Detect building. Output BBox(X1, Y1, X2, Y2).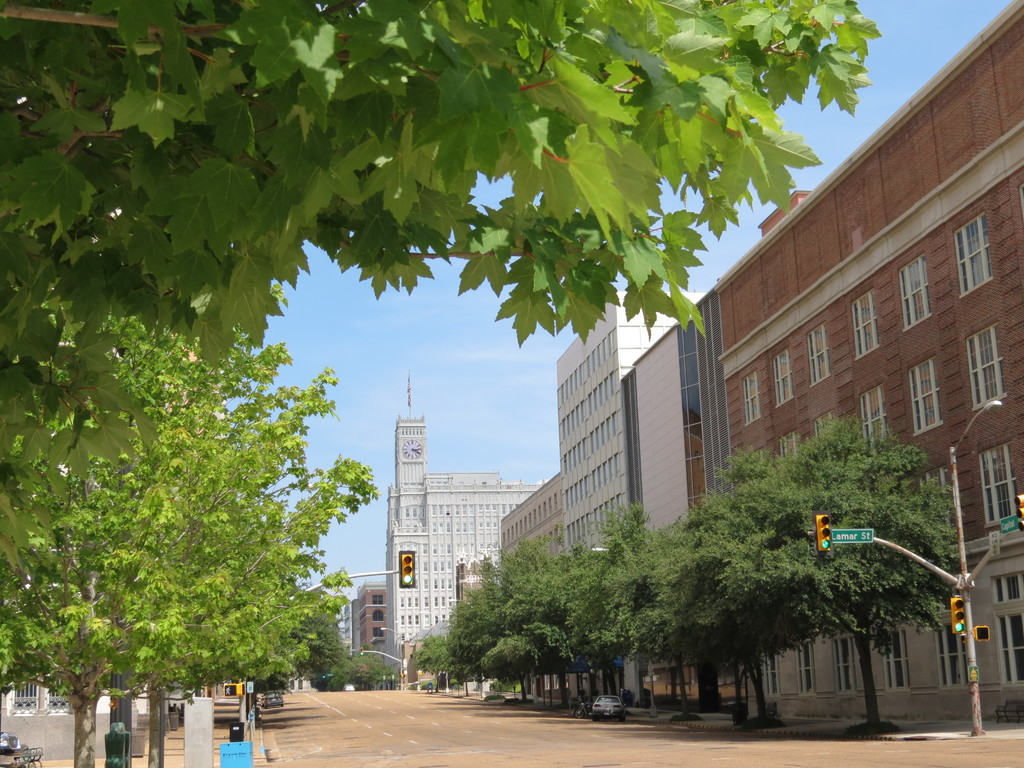
BBox(629, 0, 1023, 716).
